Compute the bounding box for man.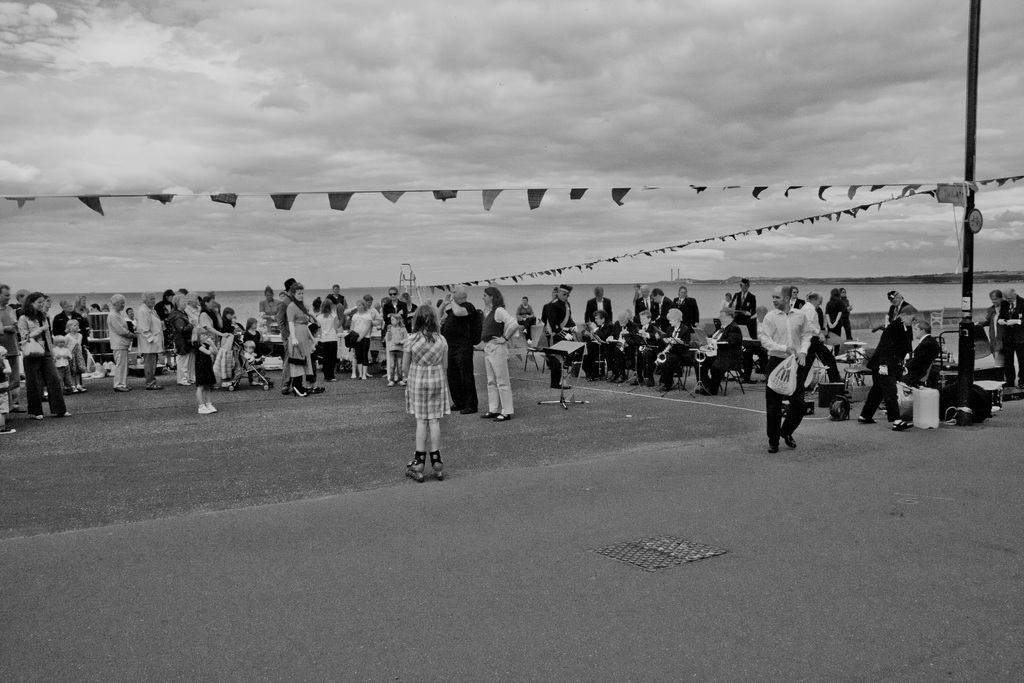
crop(438, 286, 477, 415).
